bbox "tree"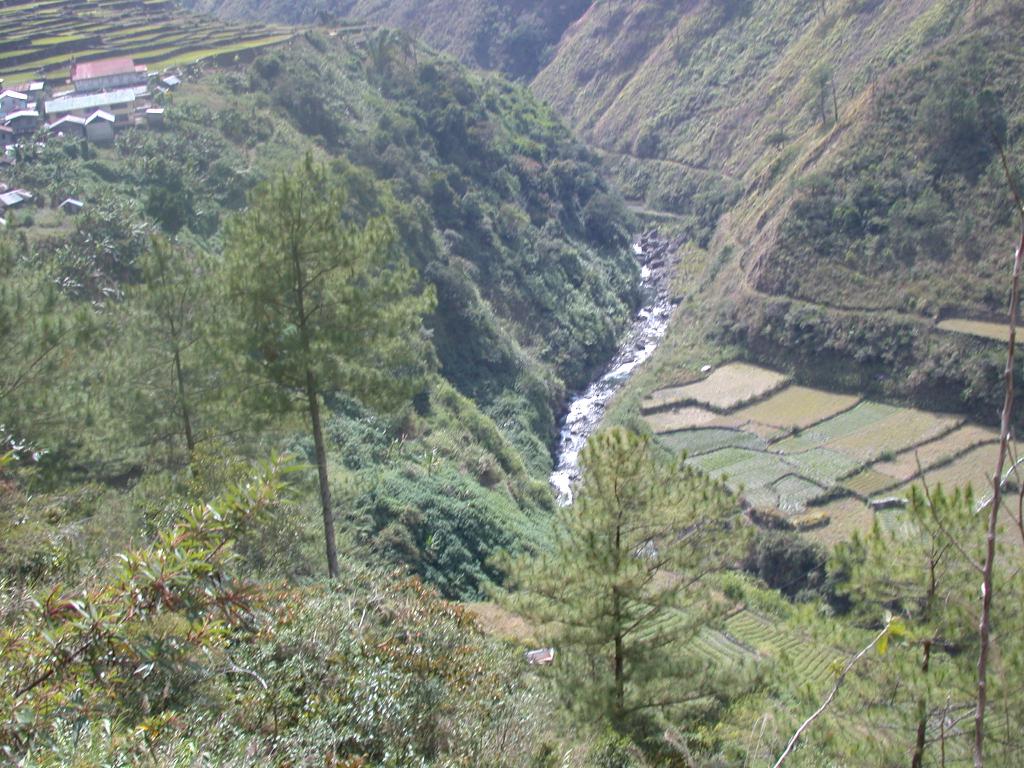
detection(795, 462, 1023, 767)
